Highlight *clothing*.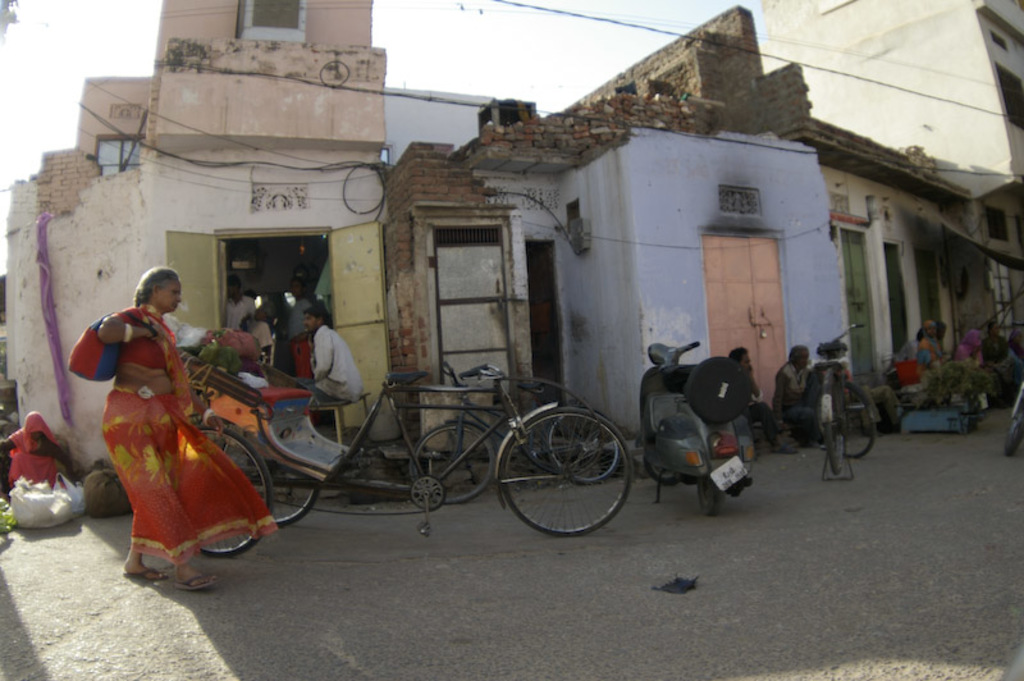
Highlighted region: locate(317, 317, 371, 408).
